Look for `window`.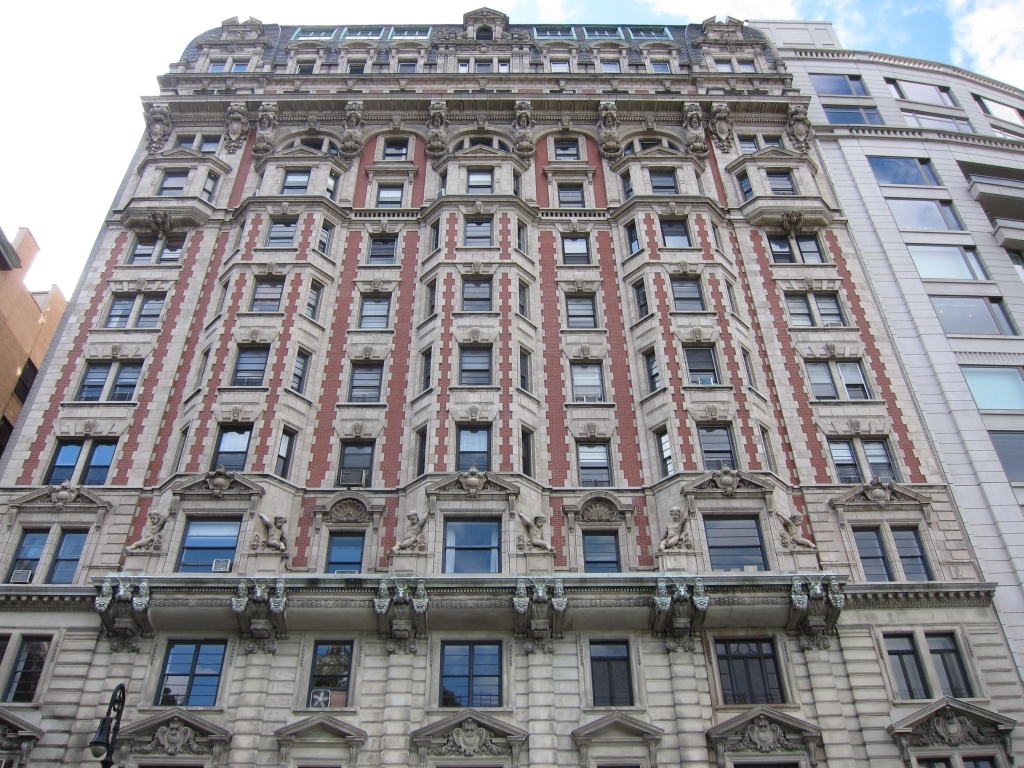
Found: [199,172,217,203].
